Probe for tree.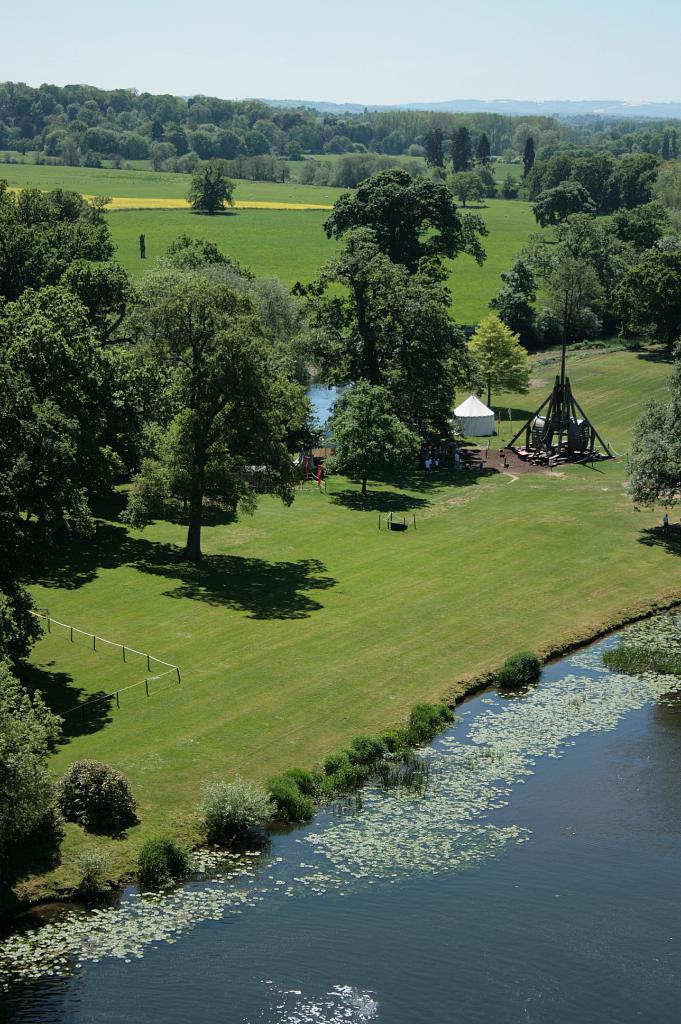
Probe result: x1=299 y1=141 x2=499 y2=491.
